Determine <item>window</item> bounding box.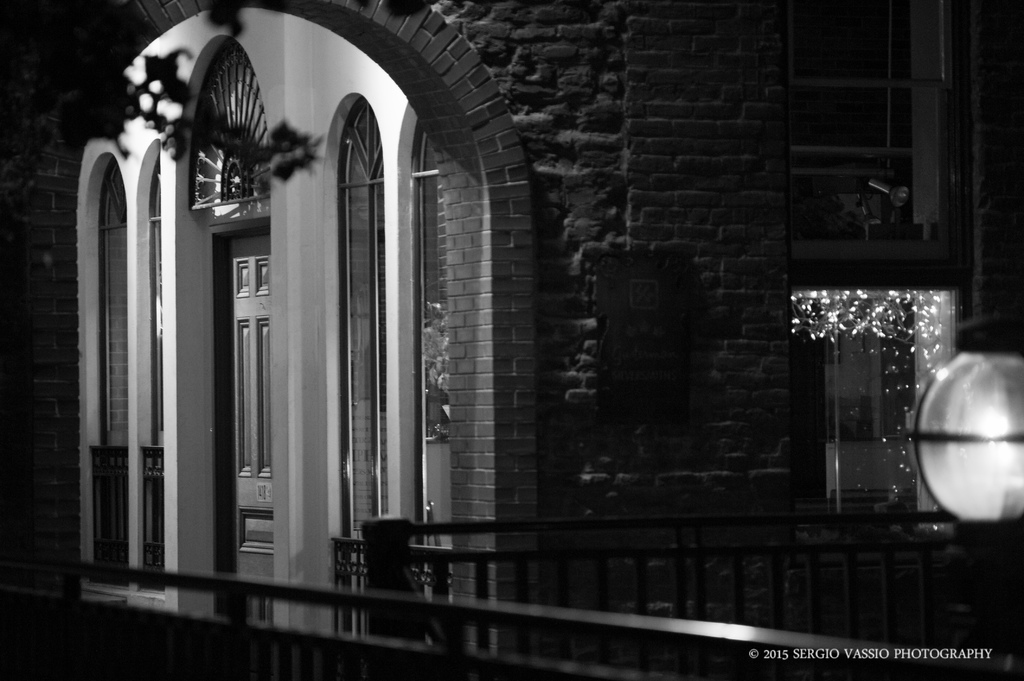
Determined: box=[137, 149, 173, 602].
